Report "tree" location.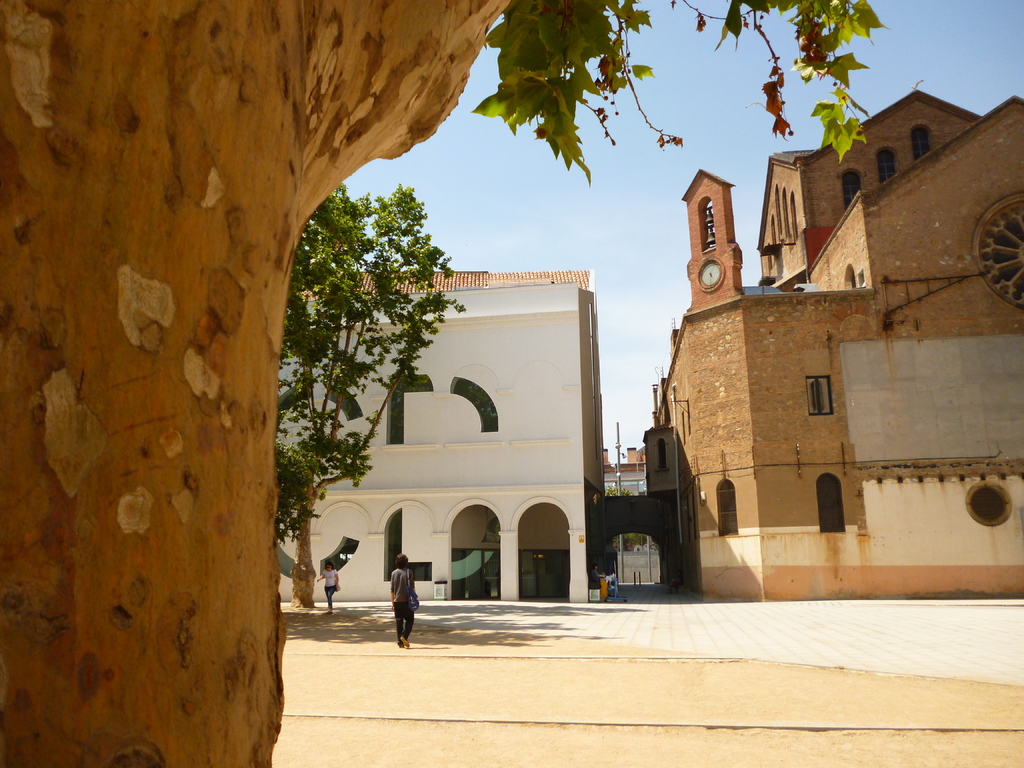
Report: bbox=[0, 2, 902, 767].
